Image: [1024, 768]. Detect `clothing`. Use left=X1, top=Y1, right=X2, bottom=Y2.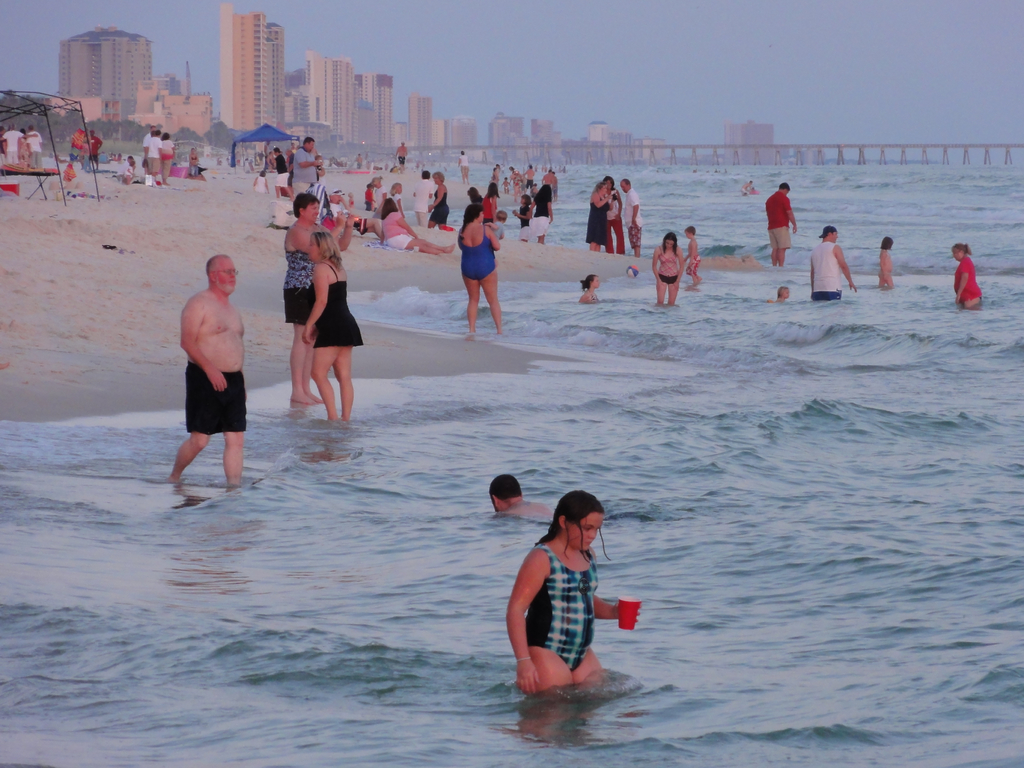
left=584, top=193, right=609, bottom=247.
